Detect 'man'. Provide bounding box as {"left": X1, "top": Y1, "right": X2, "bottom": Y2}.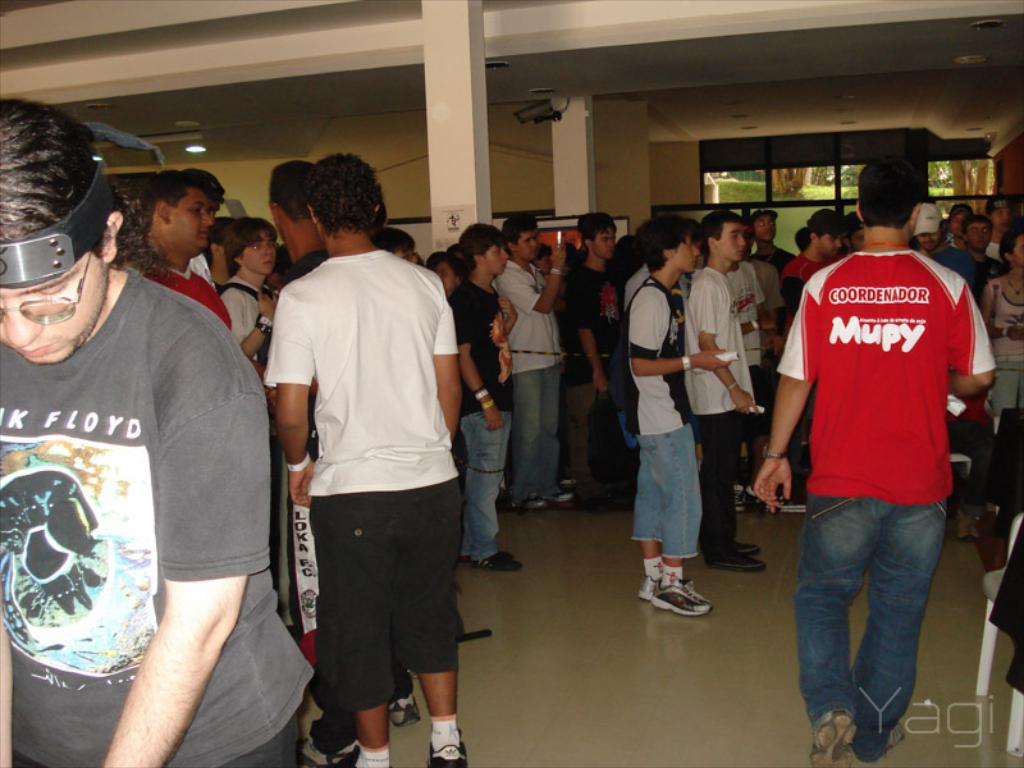
{"left": 259, "top": 148, "right": 468, "bottom": 767}.
